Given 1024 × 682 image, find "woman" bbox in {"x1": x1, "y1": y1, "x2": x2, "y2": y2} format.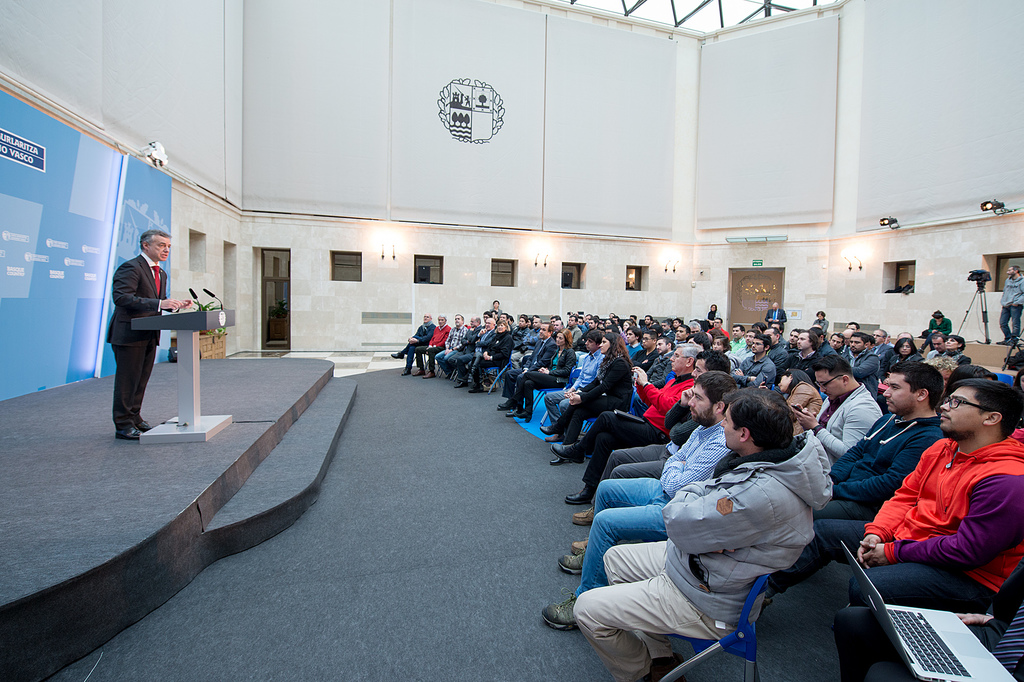
{"x1": 813, "y1": 311, "x2": 830, "y2": 330}.
